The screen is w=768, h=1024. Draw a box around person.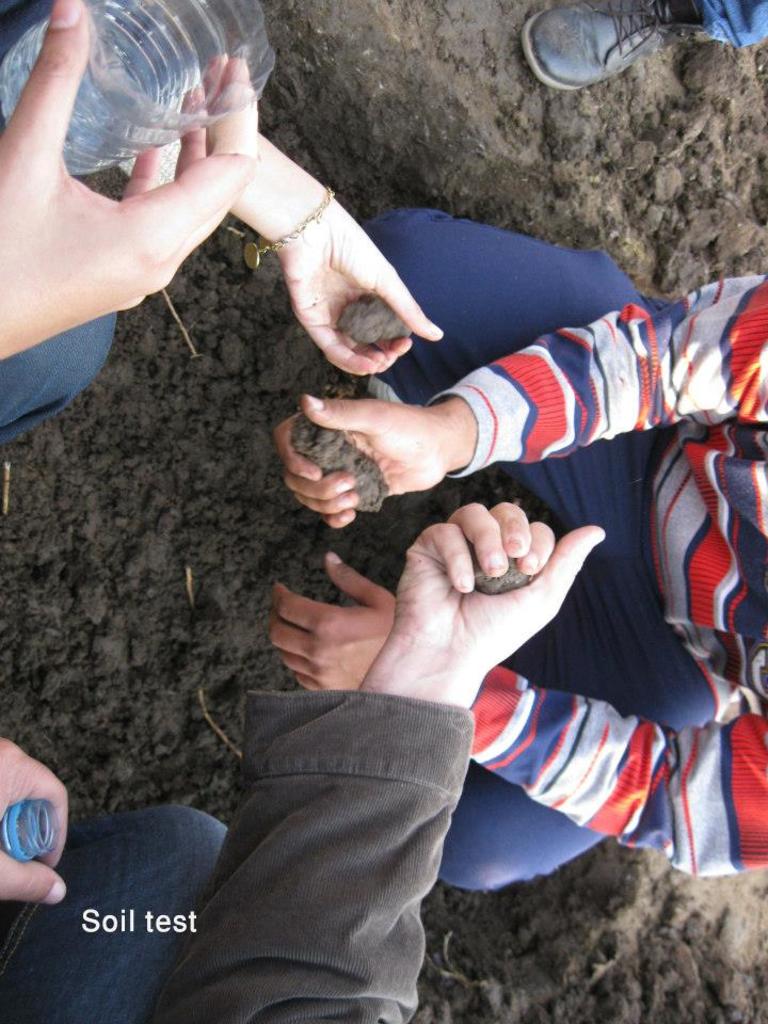
box=[262, 290, 767, 897].
